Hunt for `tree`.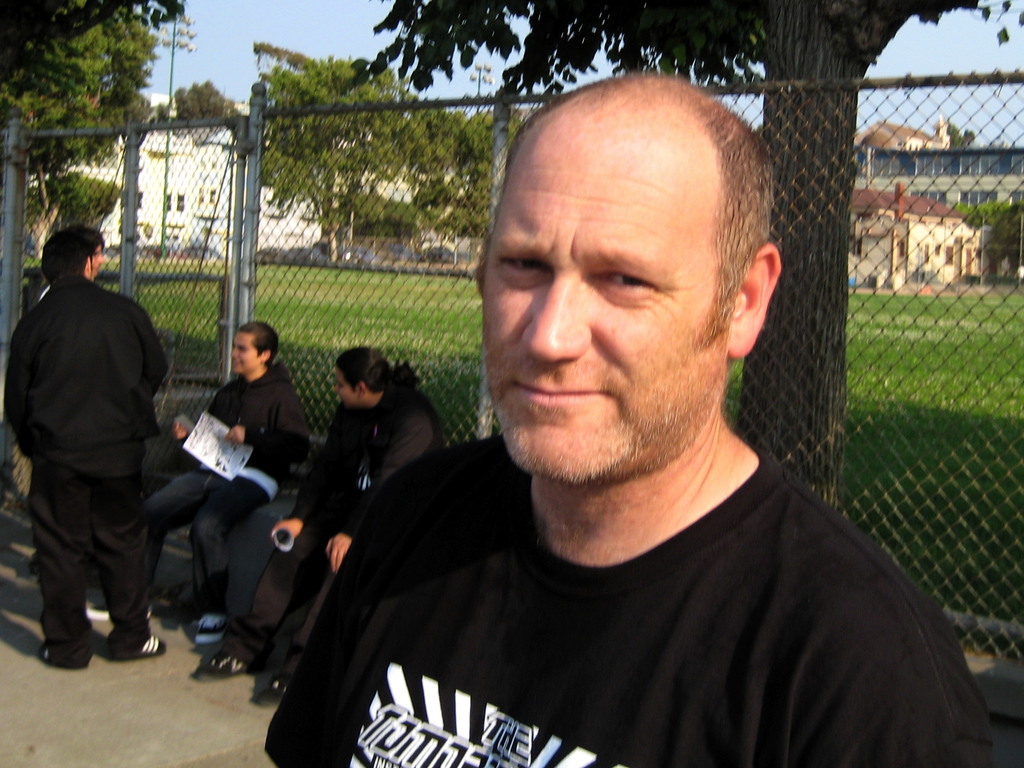
Hunted down at select_region(333, 3, 1023, 521).
